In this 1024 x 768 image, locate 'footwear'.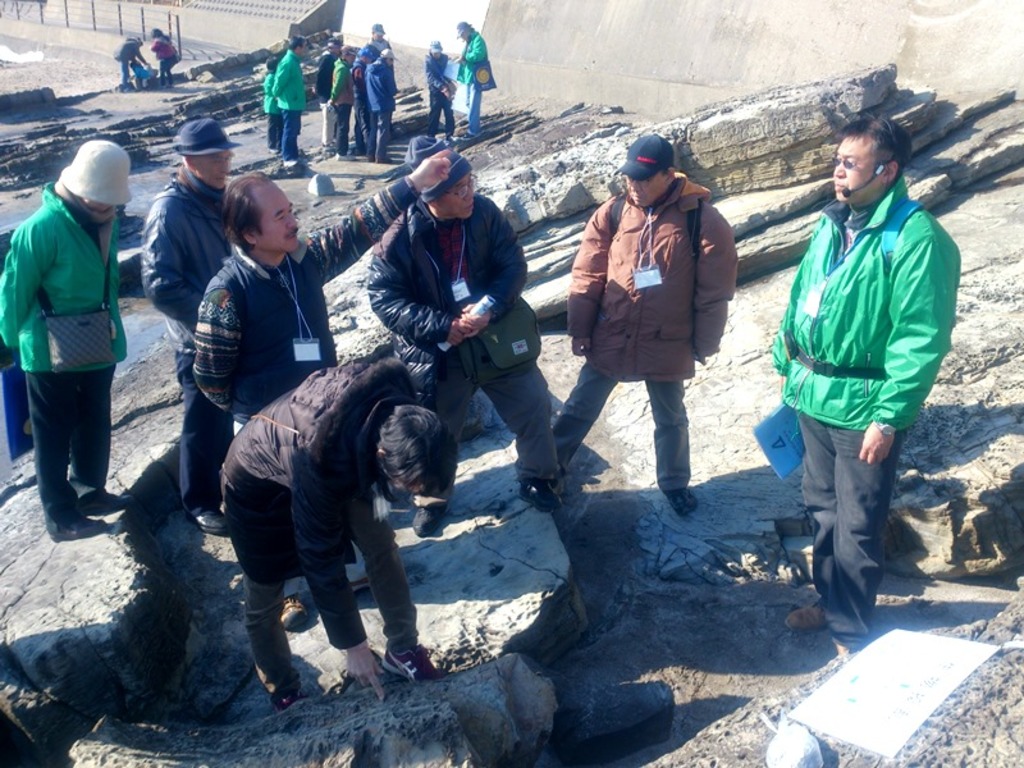
Bounding box: 786 598 826 631.
